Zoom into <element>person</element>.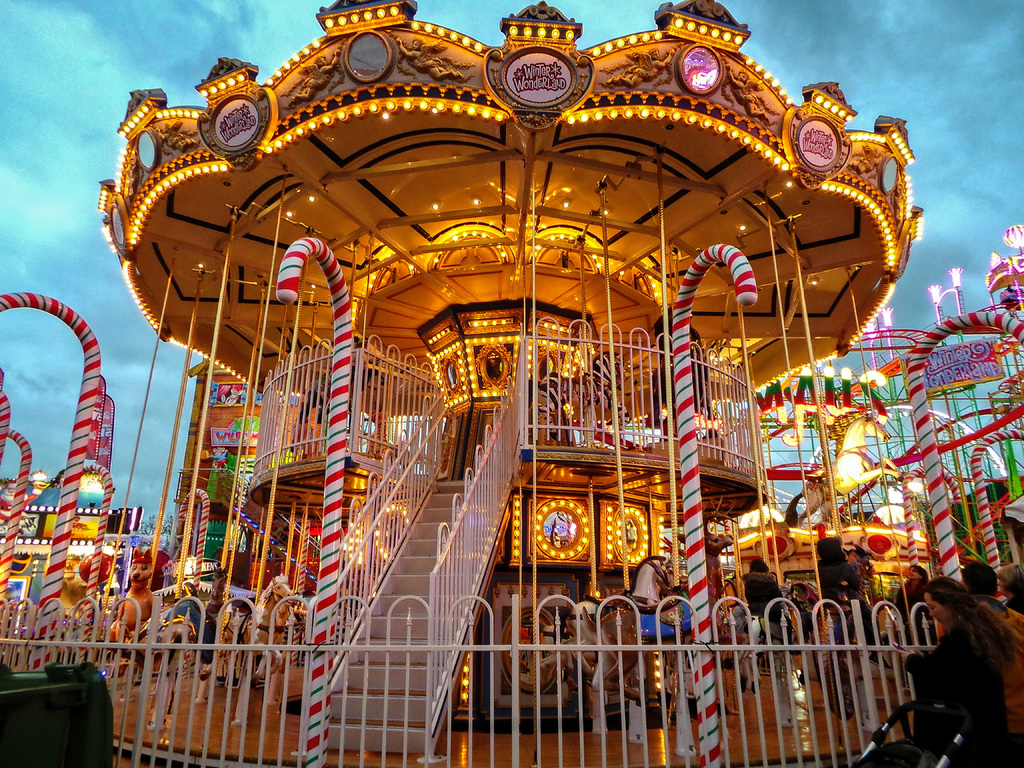
Zoom target: 820/534/879/662.
